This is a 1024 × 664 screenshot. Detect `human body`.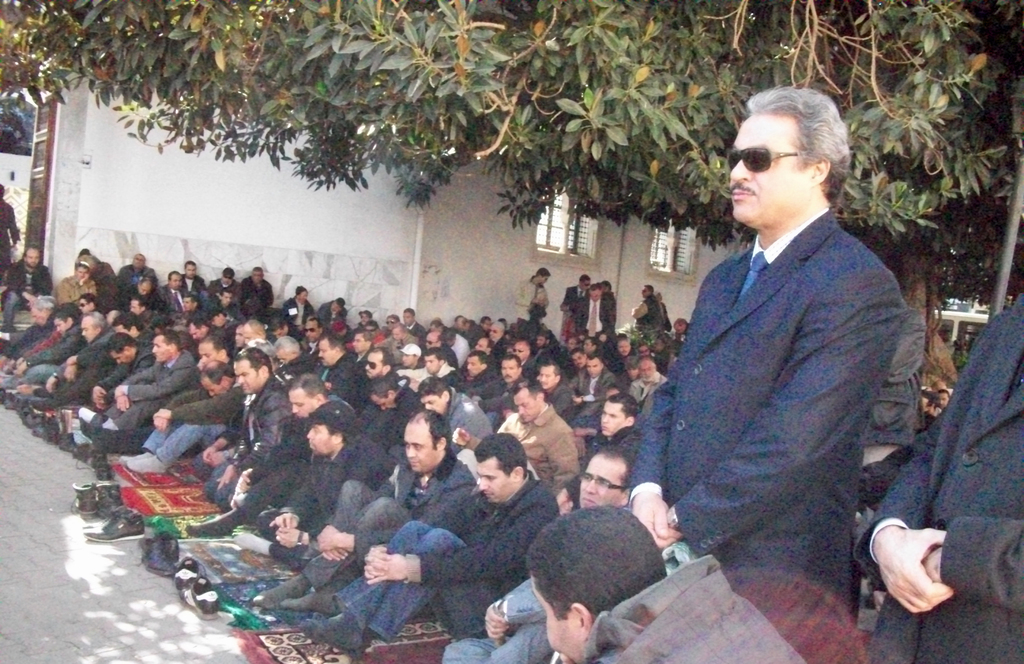
431, 444, 633, 663.
